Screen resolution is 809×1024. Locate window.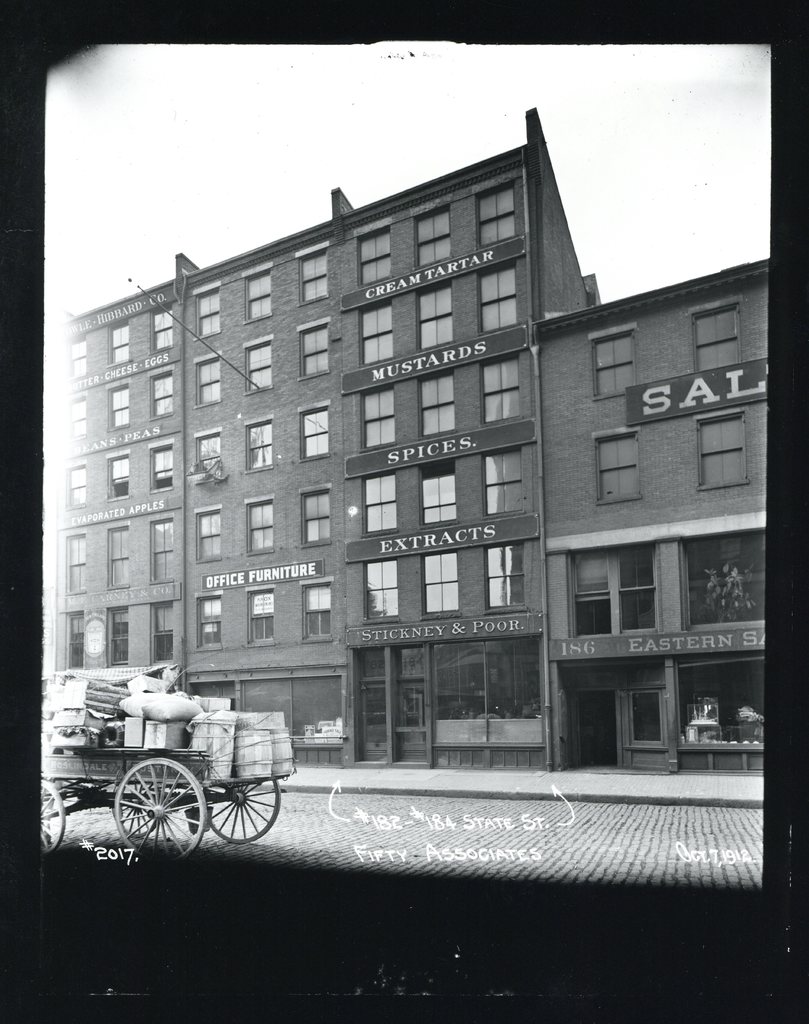
BBox(247, 267, 275, 319).
